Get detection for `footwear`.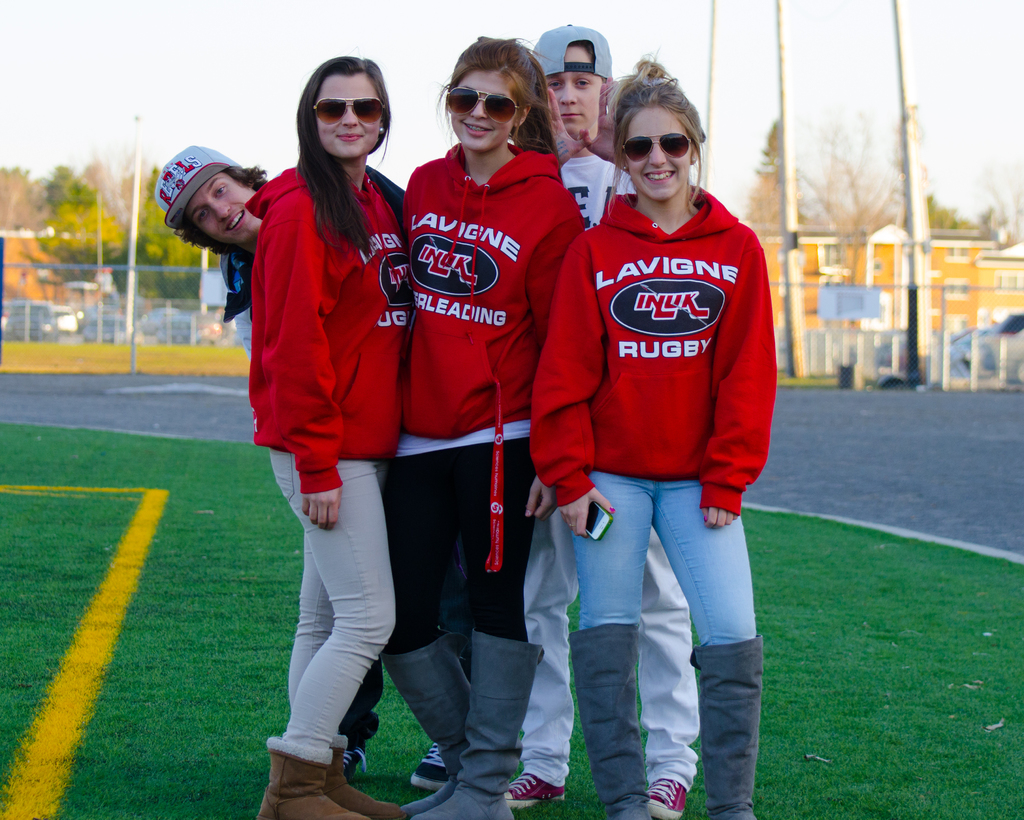
Detection: [394,647,475,796].
